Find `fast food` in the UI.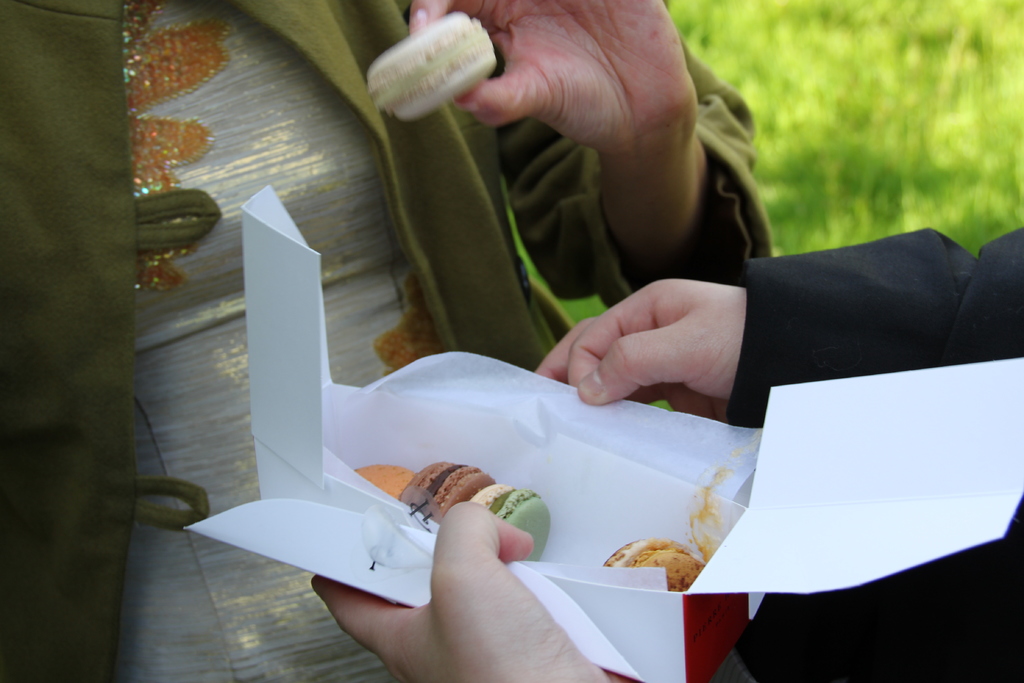
UI element at (x1=611, y1=537, x2=713, y2=602).
